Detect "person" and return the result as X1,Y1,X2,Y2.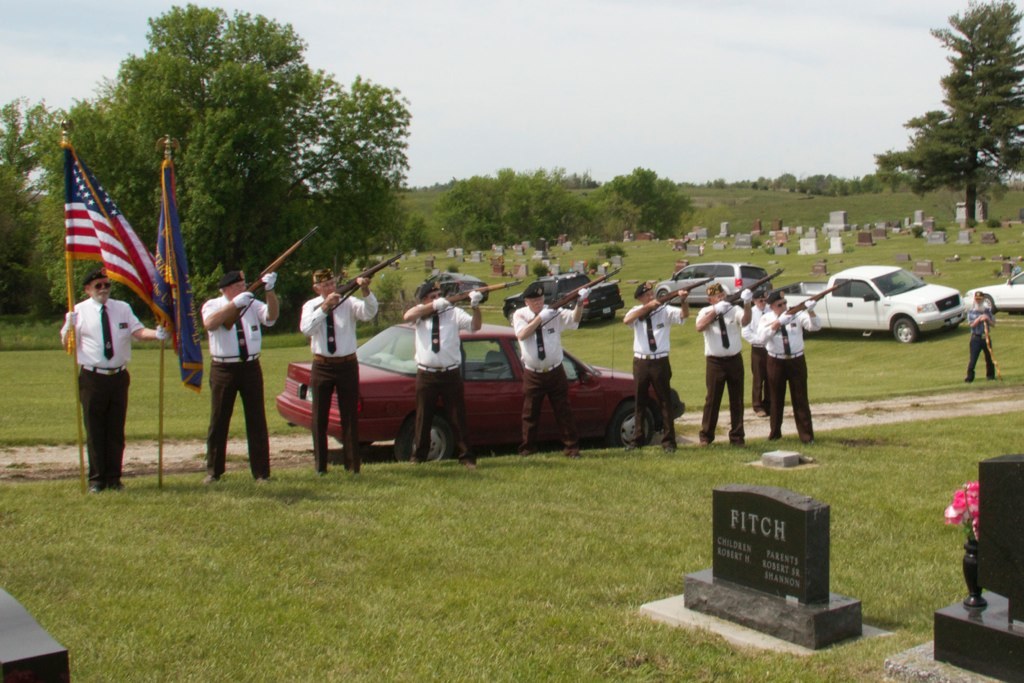
623,278,689,450.
